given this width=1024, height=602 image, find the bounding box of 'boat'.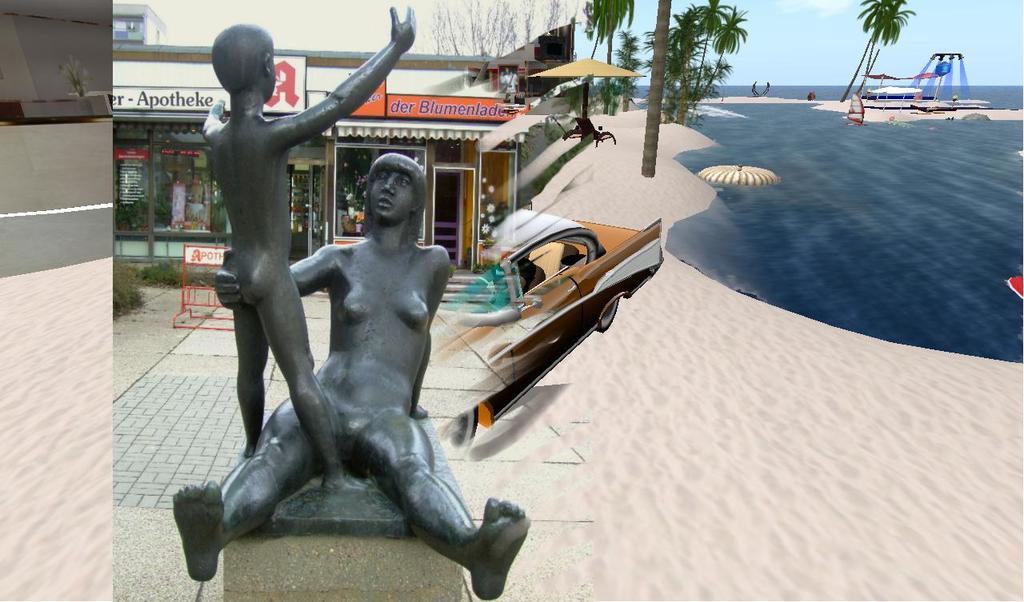
(850, 50, 1023, 126).
